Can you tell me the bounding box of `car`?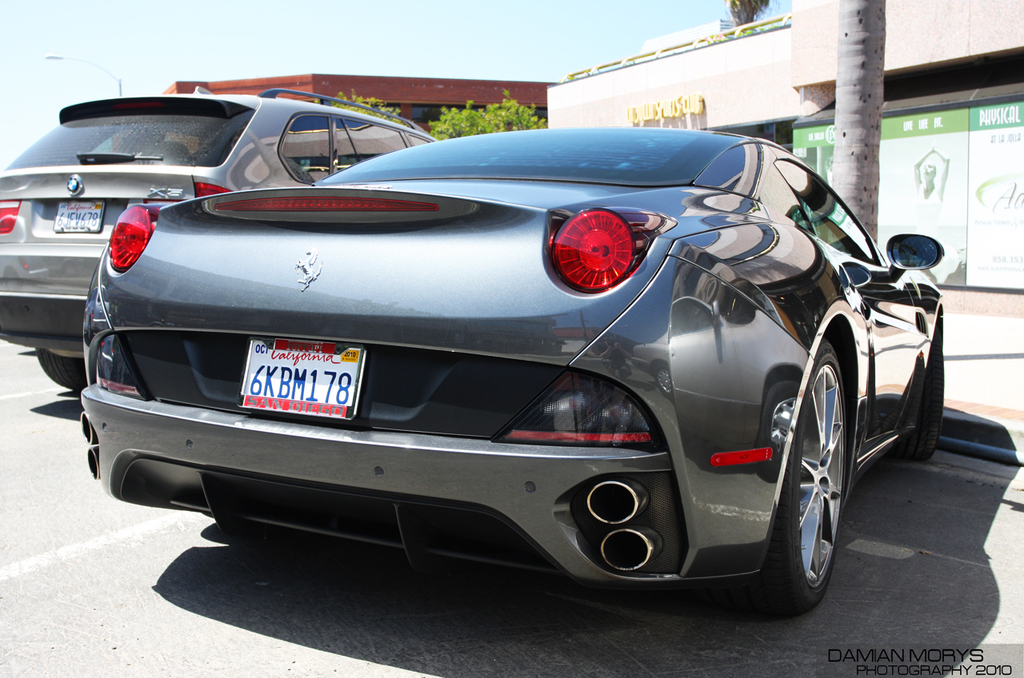
<region>77, 125, 946, 616</region>.
